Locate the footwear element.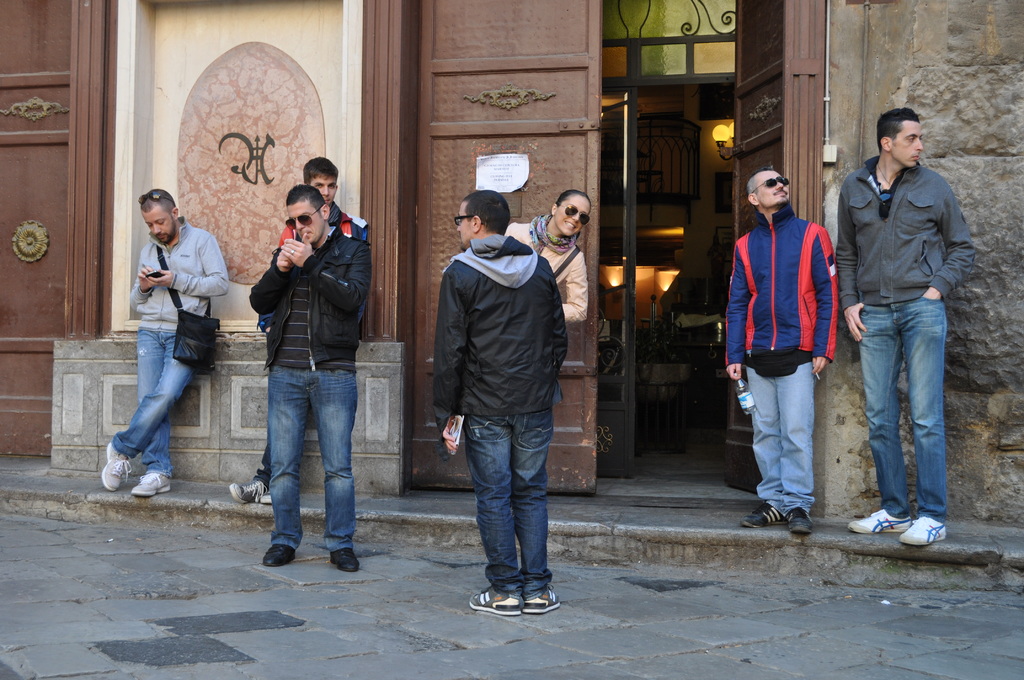
Element bbox: box=[101, 439, 131, 493].
